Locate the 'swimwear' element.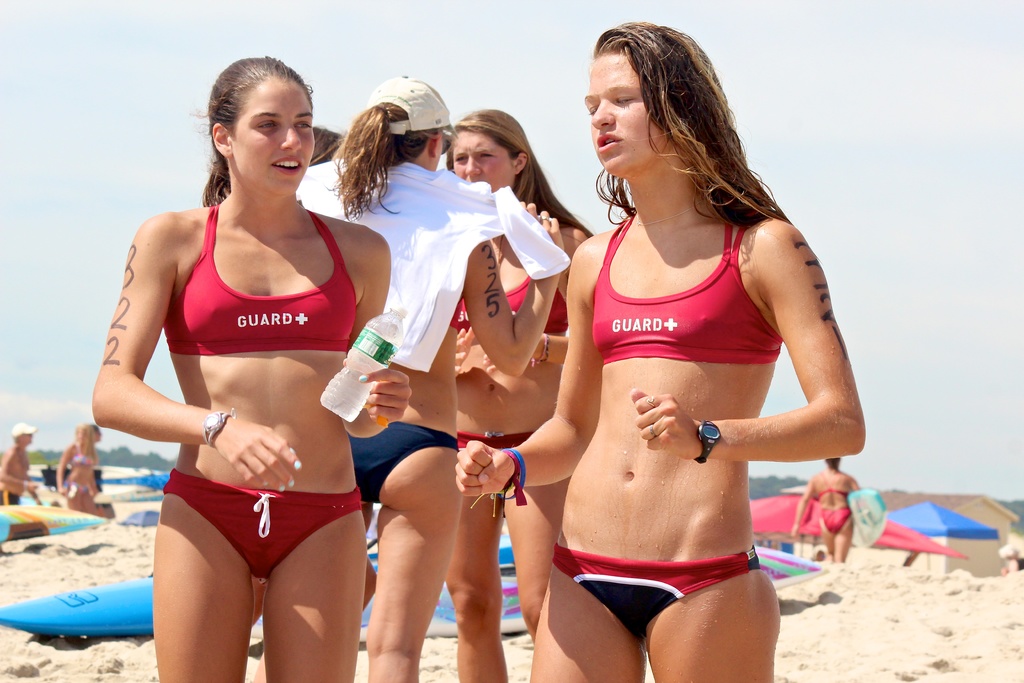
Element bbox: bbox=[822, 507, 850, 532].
